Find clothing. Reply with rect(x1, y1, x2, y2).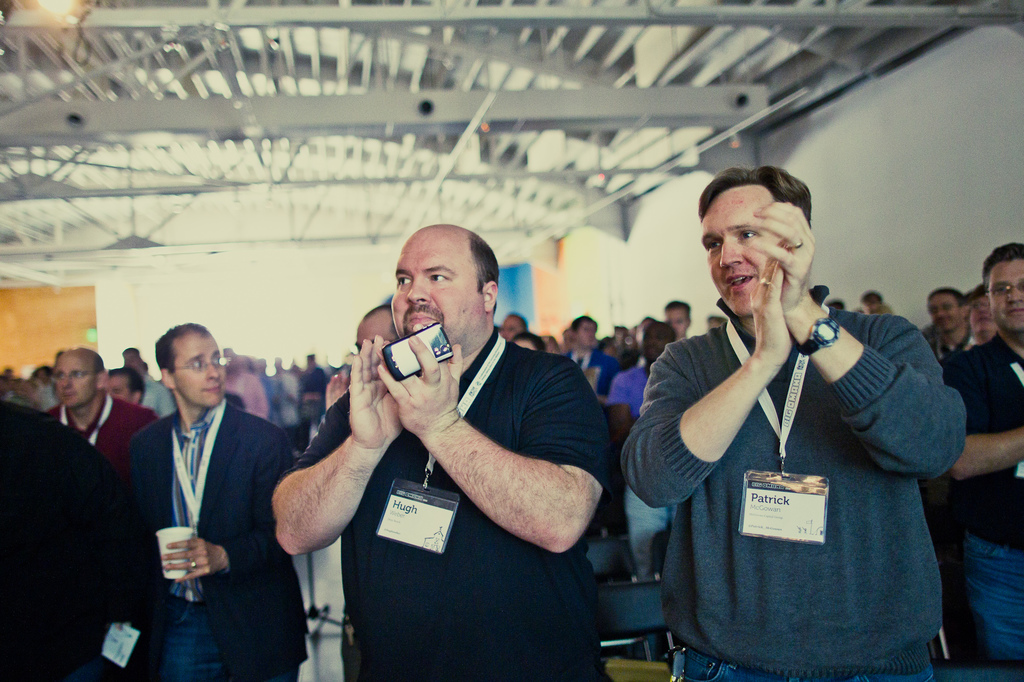
rect(126, 404, 312, 681).
